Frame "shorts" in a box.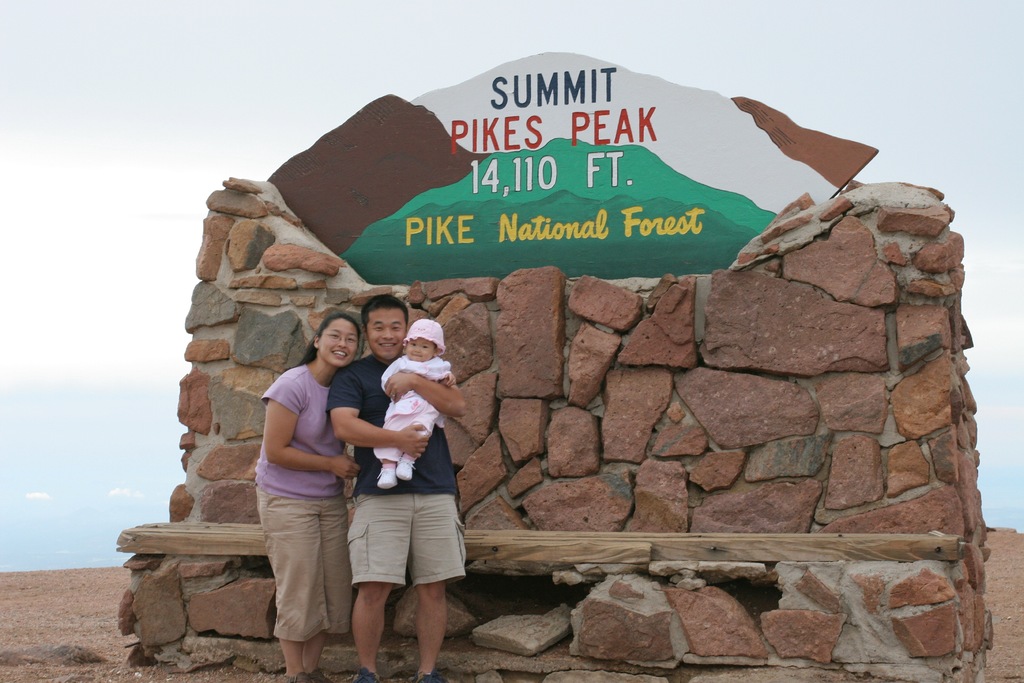
x1=257, y1=480, x2=356, y2=642.
